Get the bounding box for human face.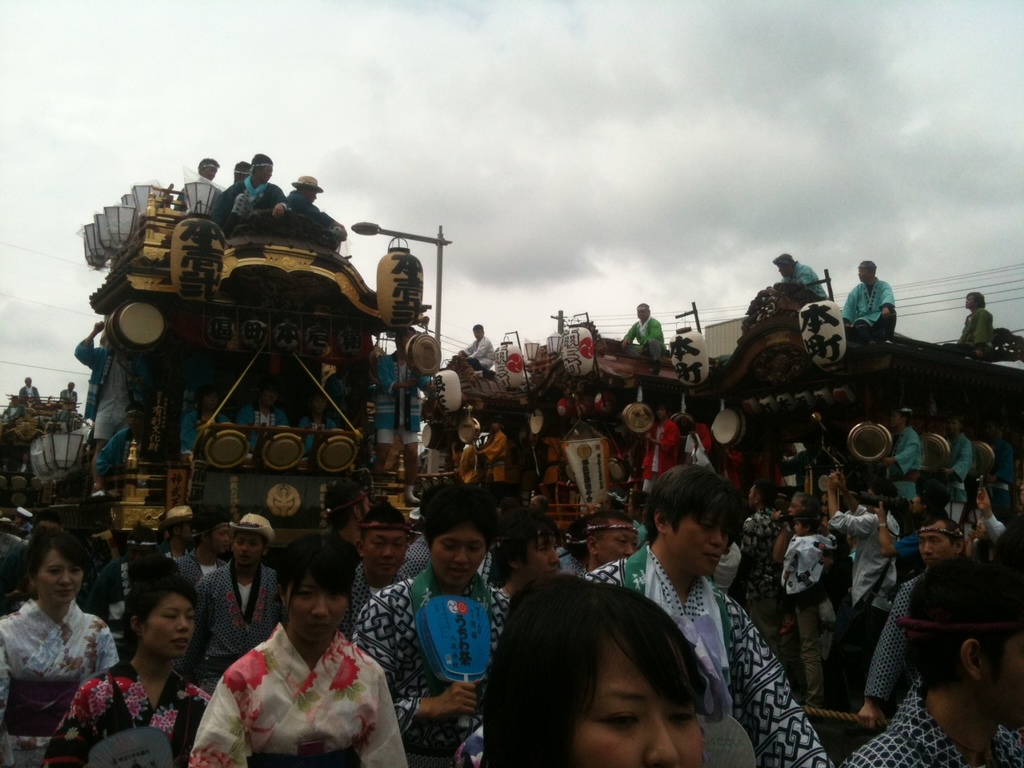
Rect(363, 526, 405, 581).
